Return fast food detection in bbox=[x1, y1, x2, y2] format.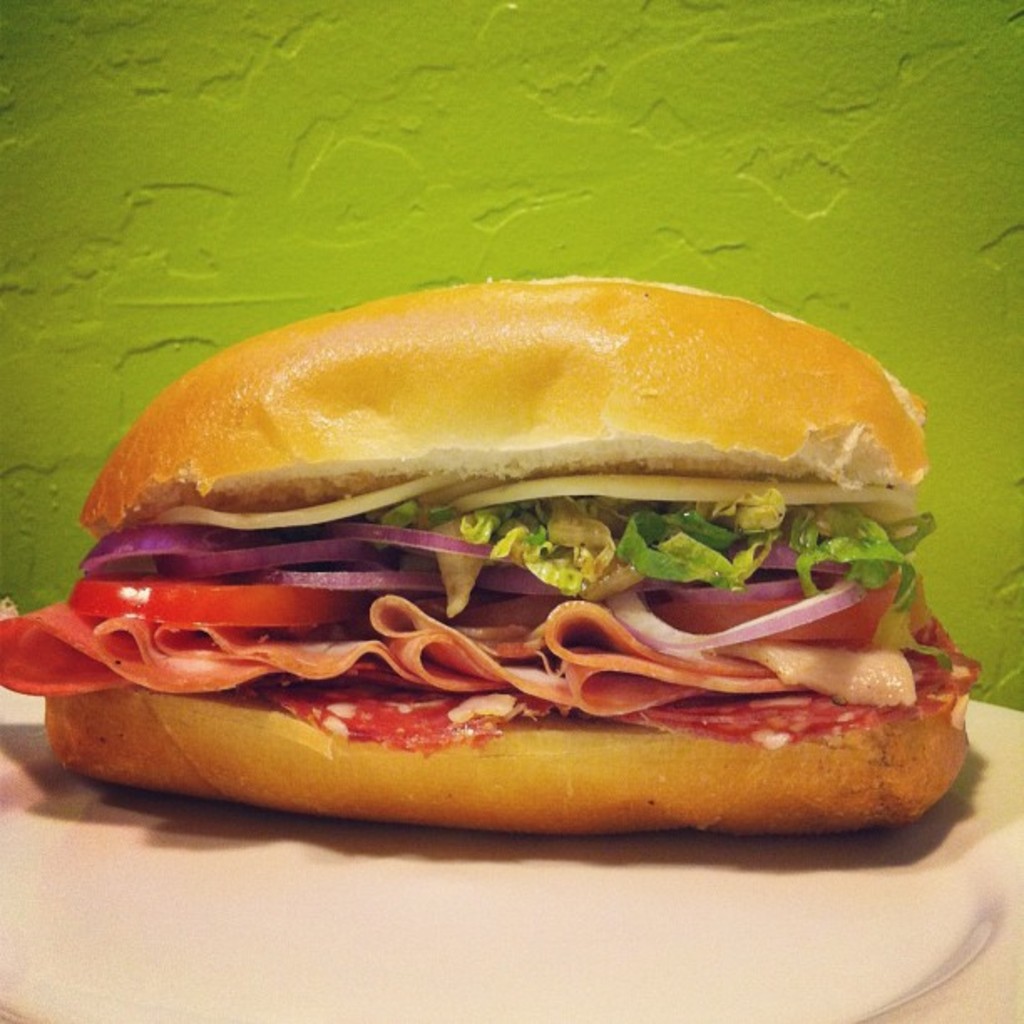
bbox=[0, 263, 964, 845].
